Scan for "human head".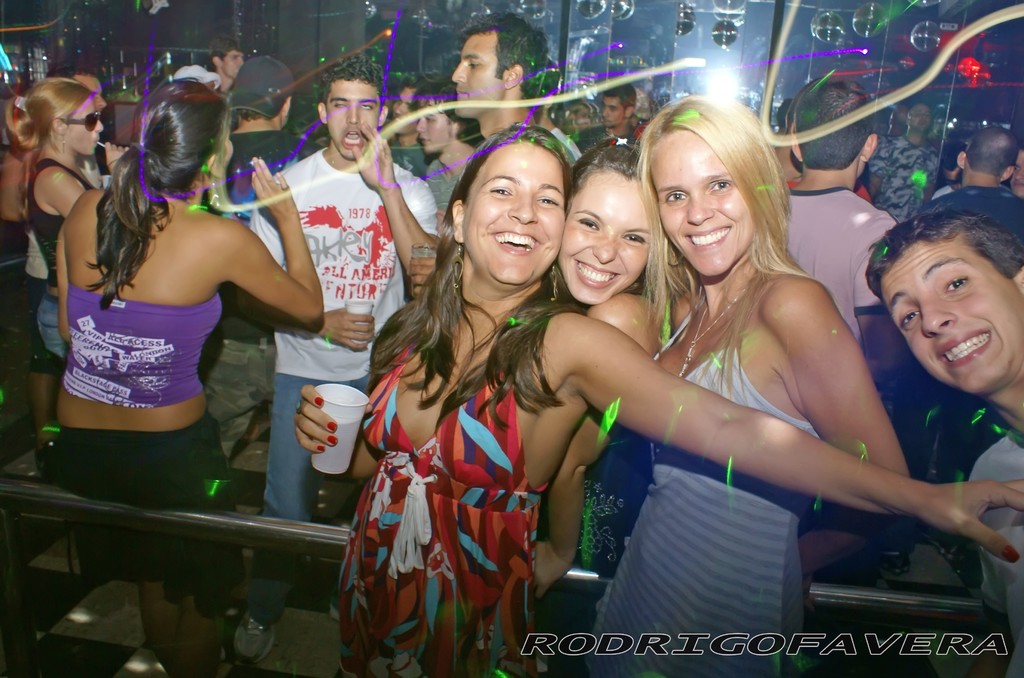
Scan result: 630:93:790:278.
